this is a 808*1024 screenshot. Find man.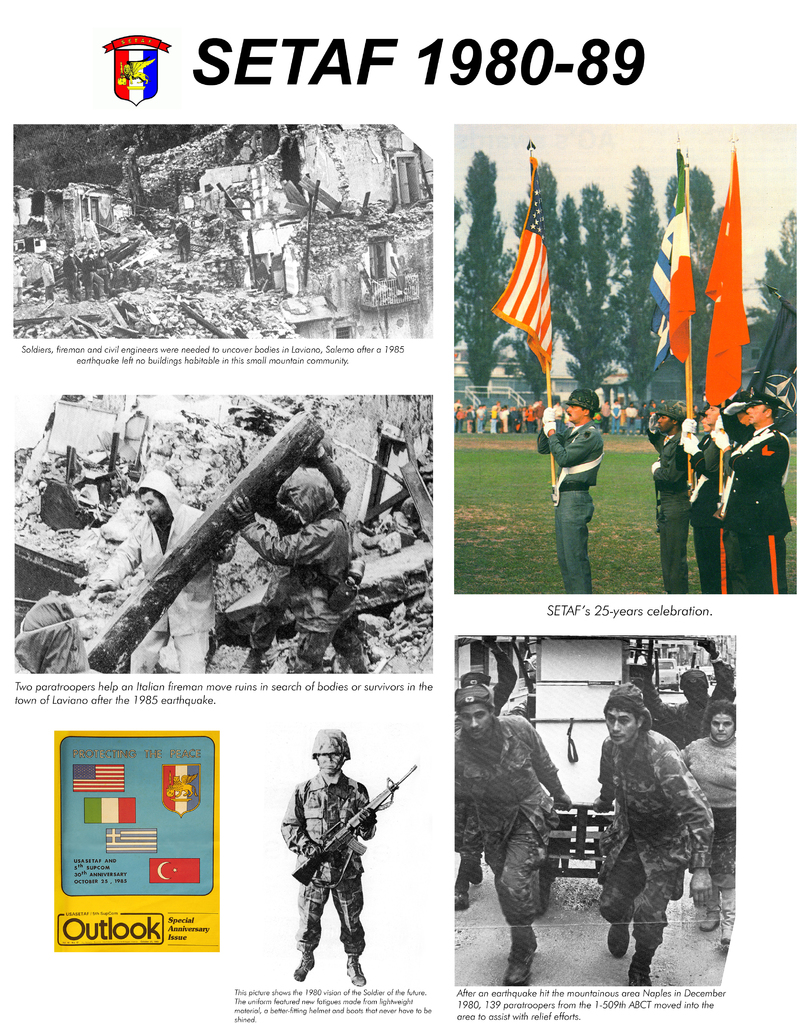
Bounding box: <box>81,249,106,300</box>.
